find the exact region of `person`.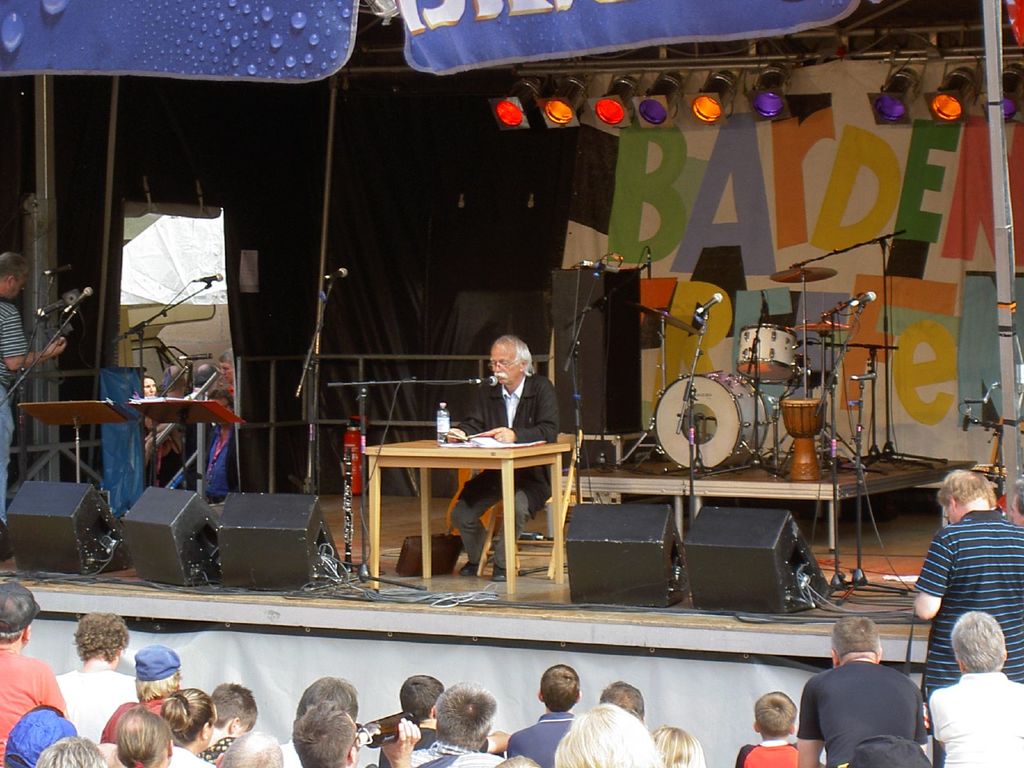
Exact region: bbox=[806, 632, 922, 761].
